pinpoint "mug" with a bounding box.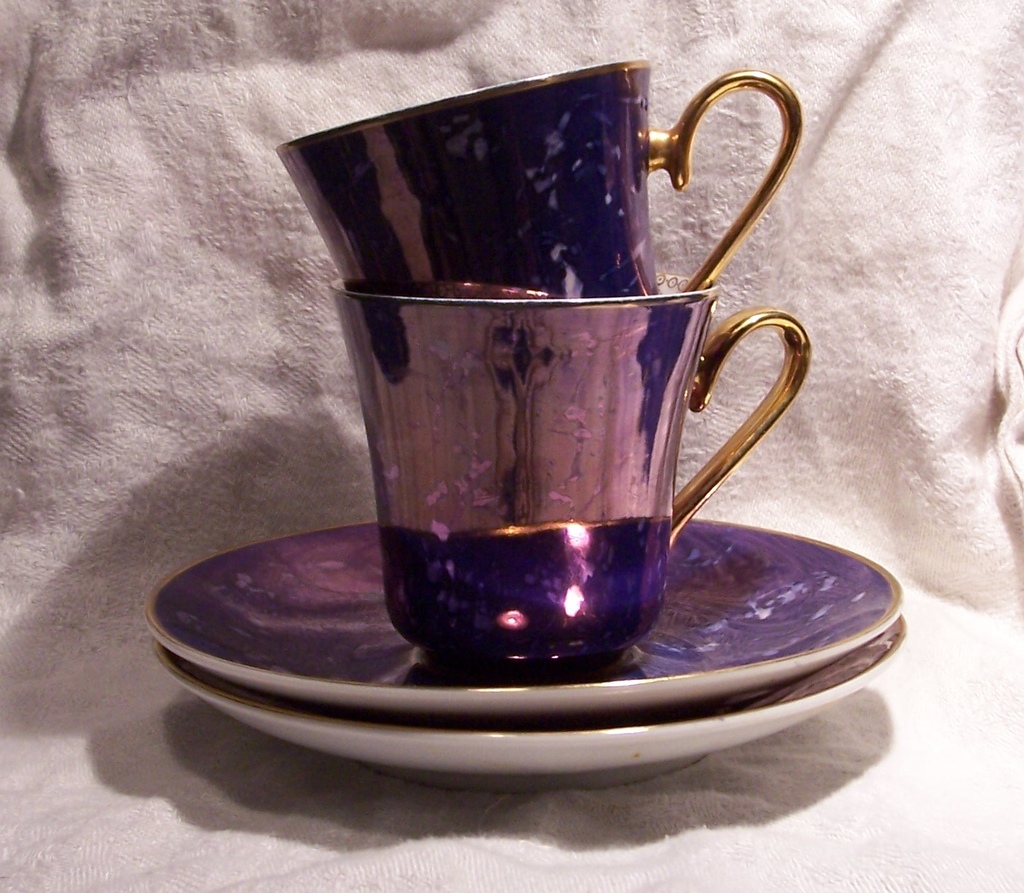
328/280/810/674.
